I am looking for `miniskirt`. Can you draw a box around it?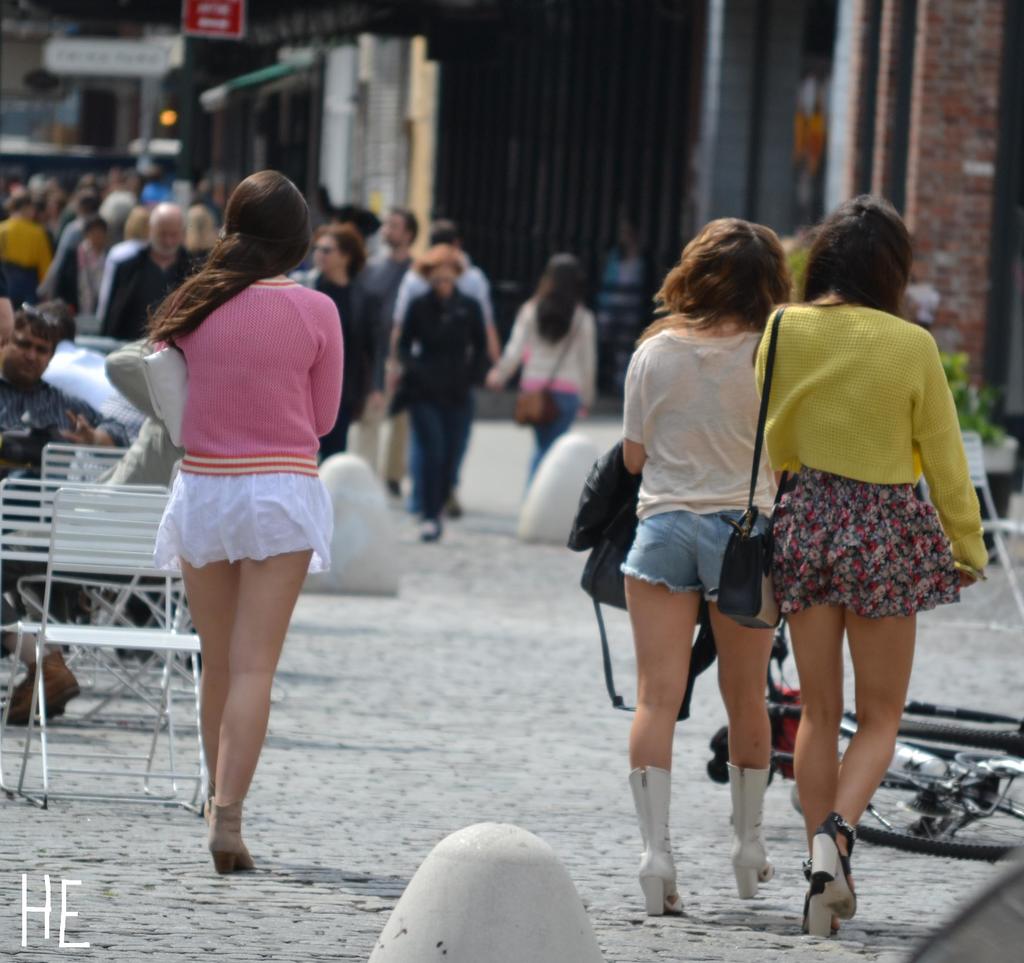
Sure, the bounding box is locate(763, 465, 955, 620).
